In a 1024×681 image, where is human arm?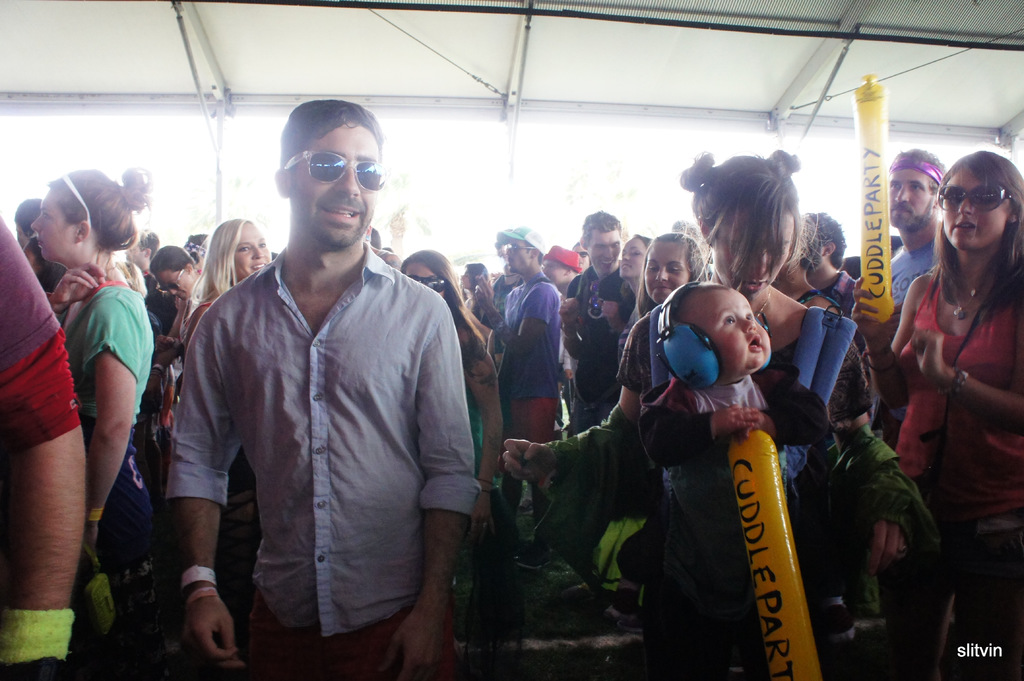
select_region(646, 393, 755, 467).
